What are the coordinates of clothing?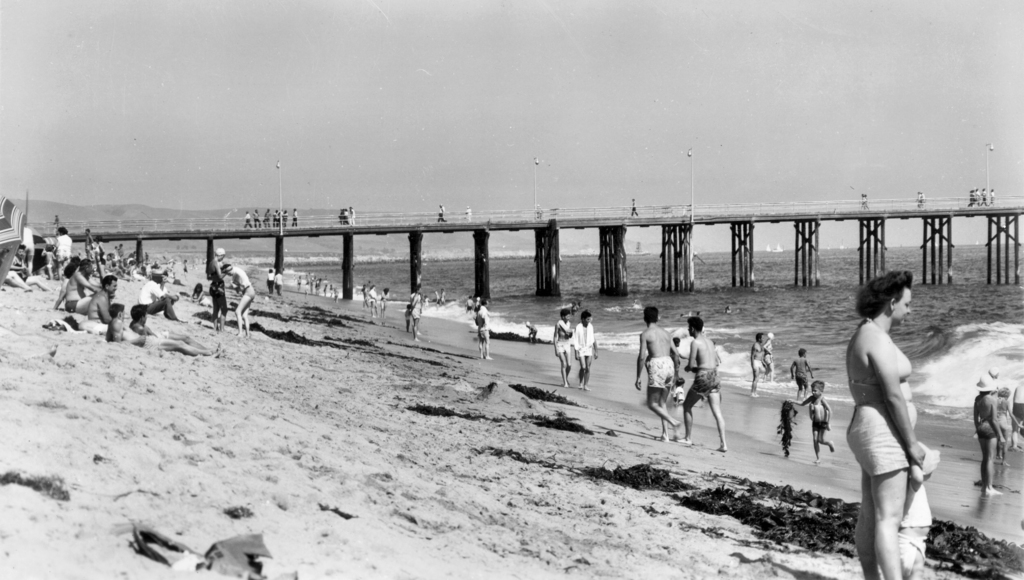
[x1=849, y1=379, x2=918, y2=476].
